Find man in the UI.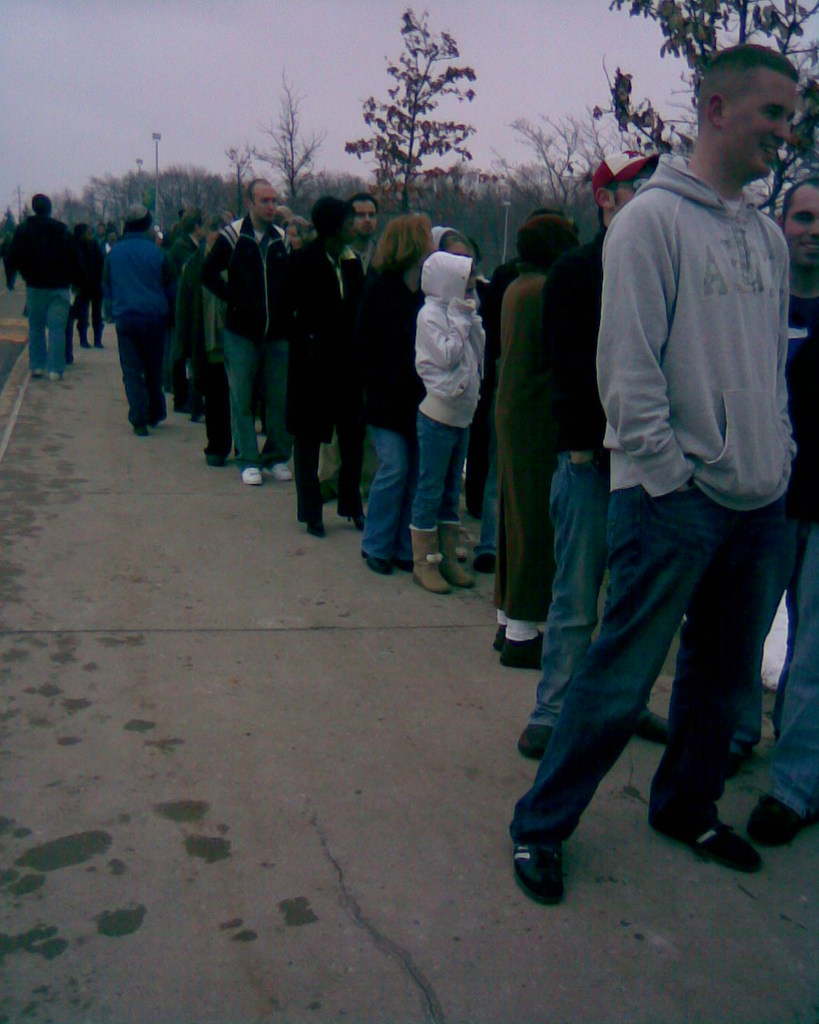
UI element at box(0, 181, 78, 386).
